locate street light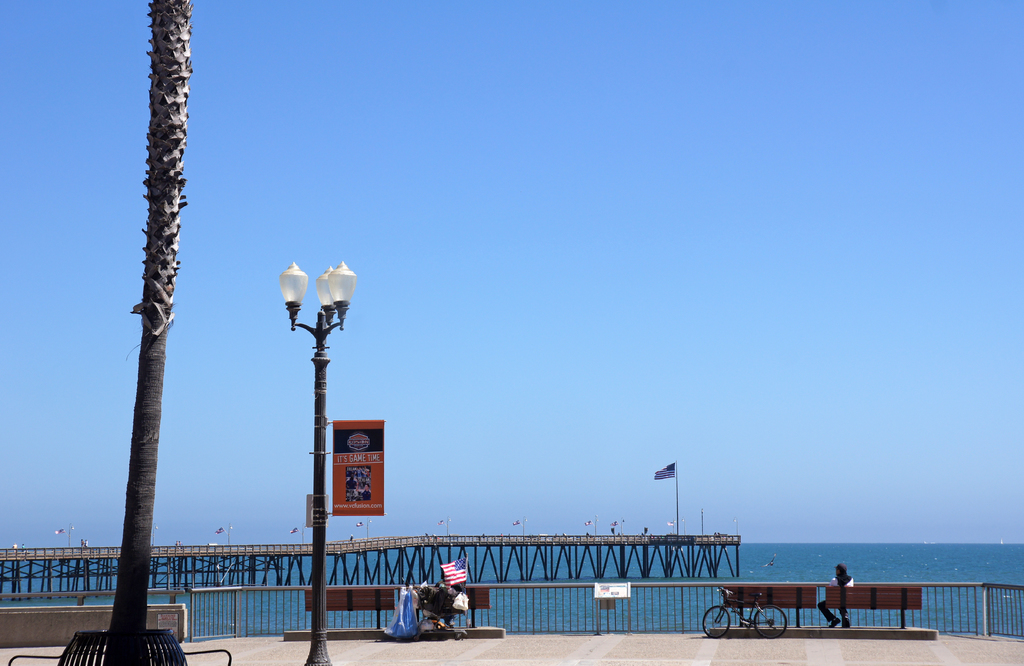
[x1=278, y1=255, x2=354, y2=665]
